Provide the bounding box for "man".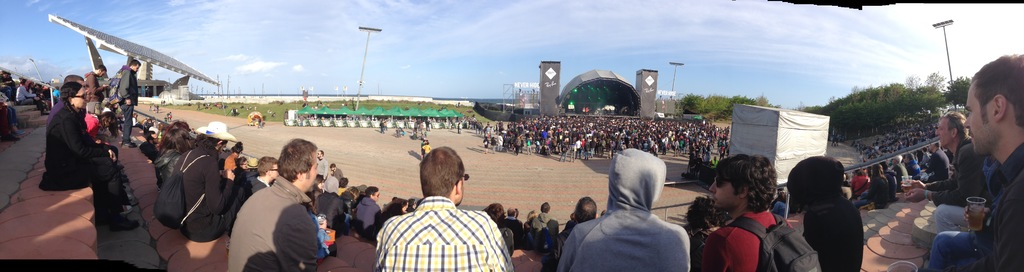
15, 80, 33, 106.
